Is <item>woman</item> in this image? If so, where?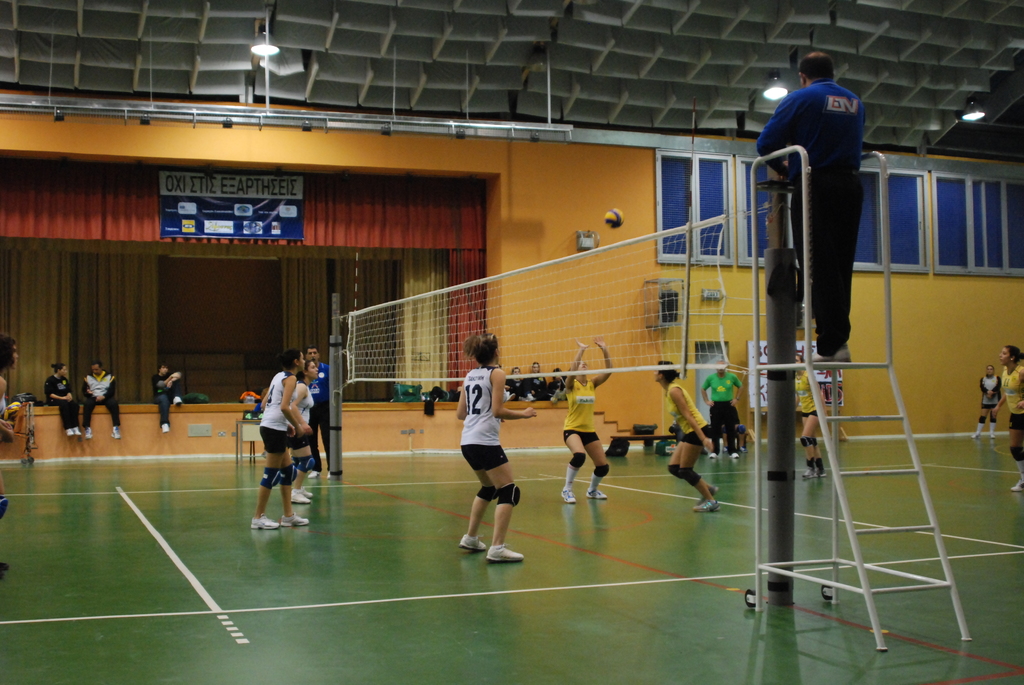
Yes, at [x1=285, y1=361, x2=323, y2=498].
